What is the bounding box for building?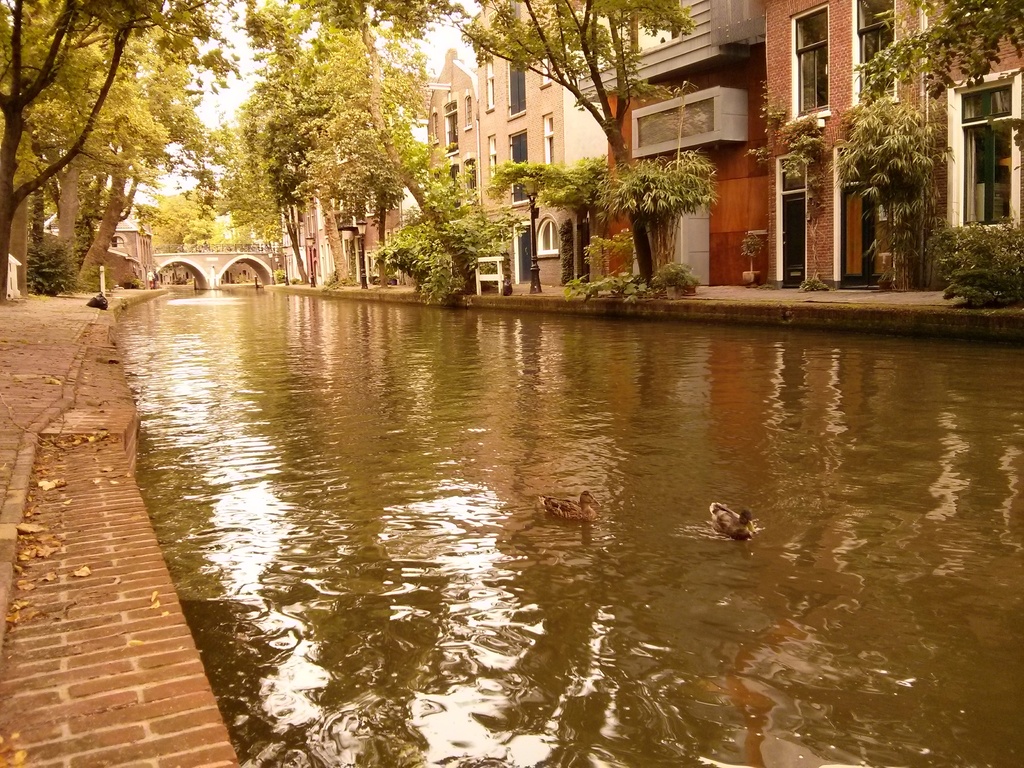
detection(417, 0, 683, 303).
